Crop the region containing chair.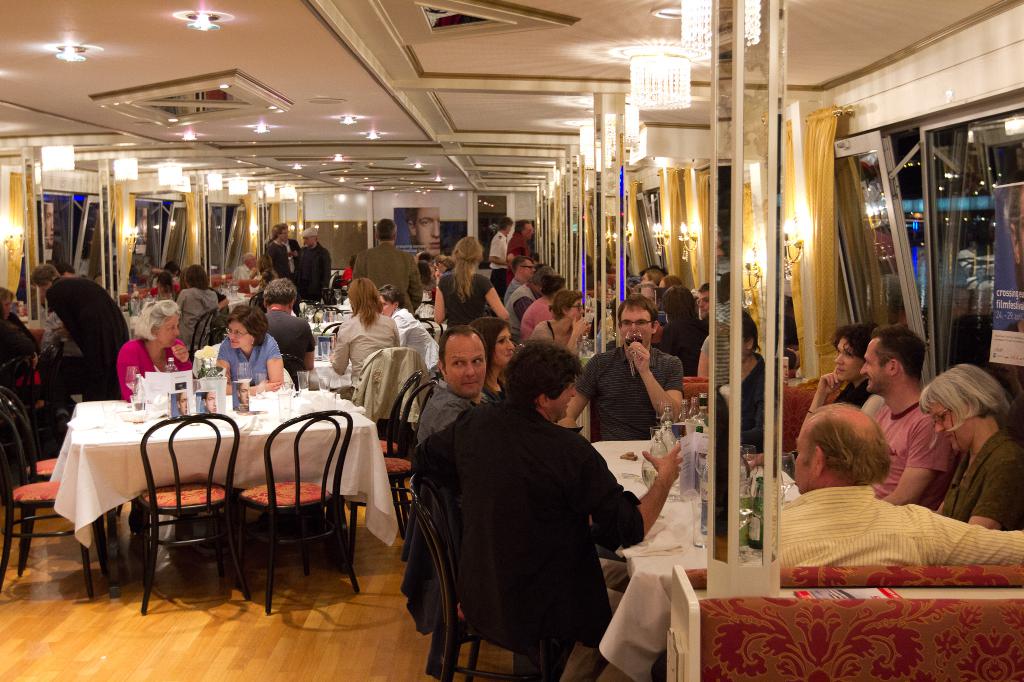
Crop region: {"x1": 345, "y1": 377, "x2": 436, "y2": 545}.
